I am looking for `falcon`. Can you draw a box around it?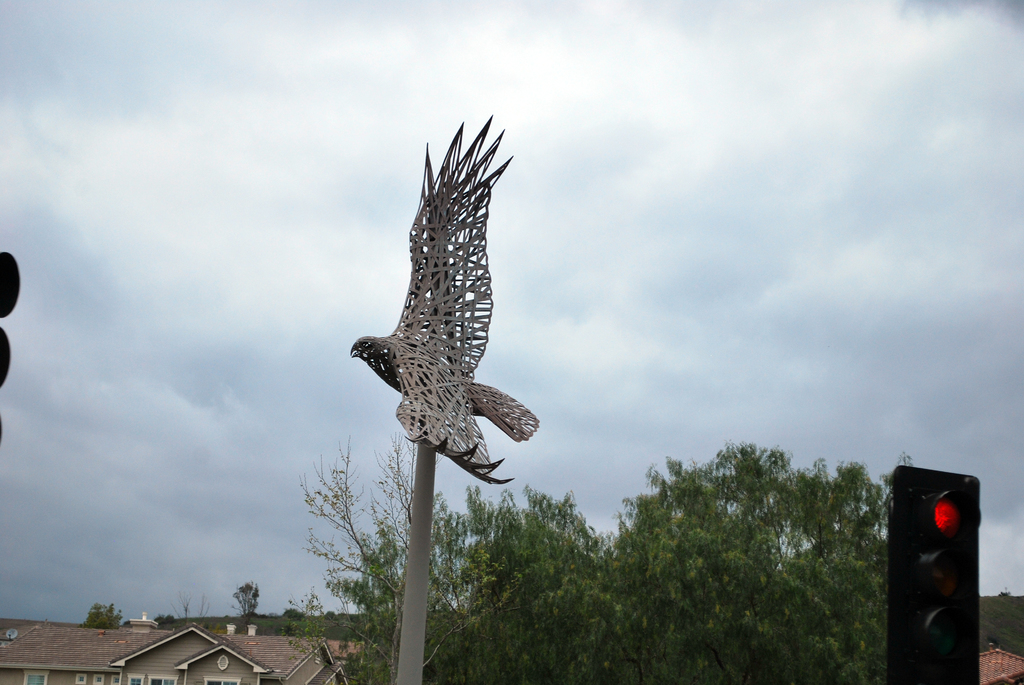
Sure, the bounding box is (left=348, top=112, right=540, bottom=478).
